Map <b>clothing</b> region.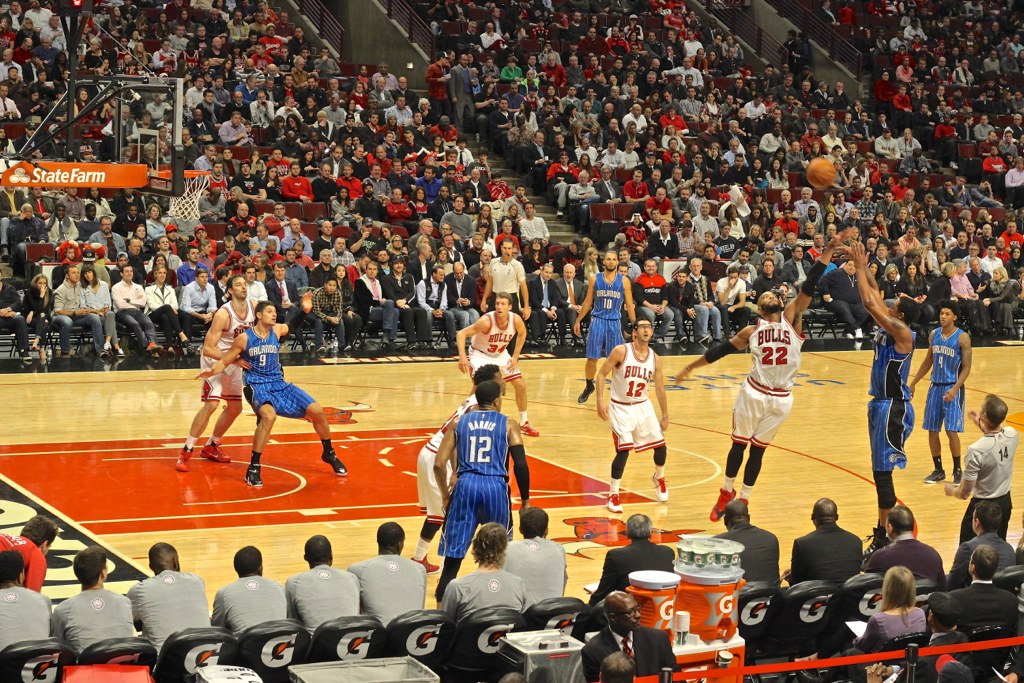
Mapped to 416:394:476:530.
